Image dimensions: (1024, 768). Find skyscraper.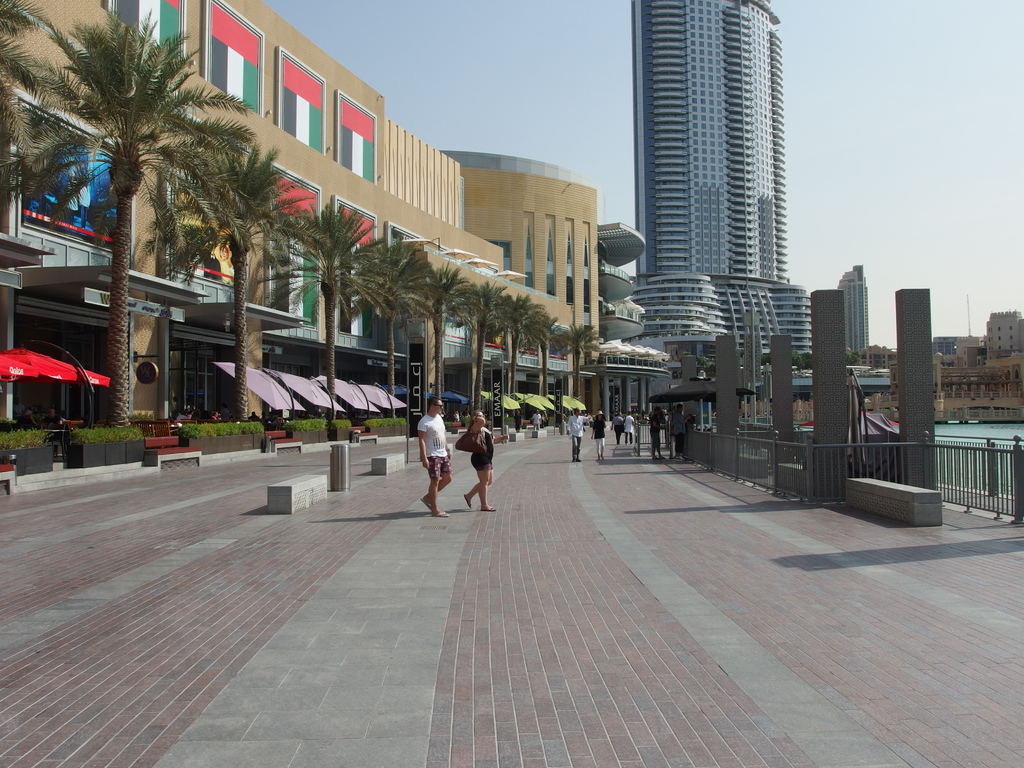
pyautogui.locateOnScreen(603, 47, 826, 307).
